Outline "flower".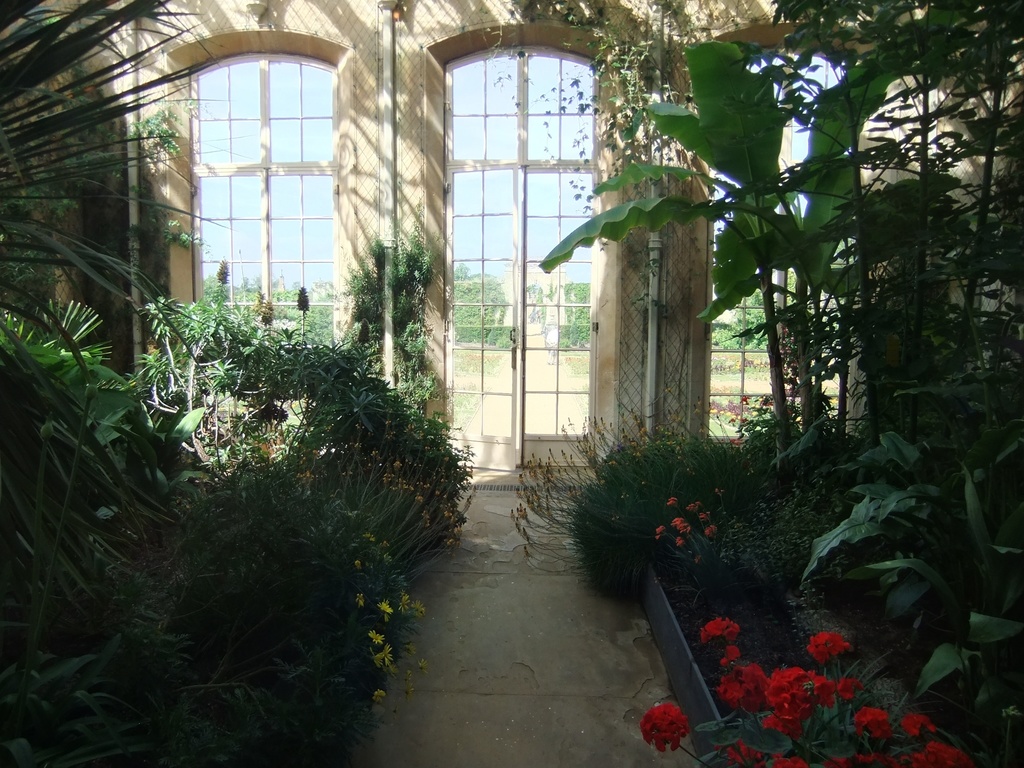
Outline: BBox(444, 457, 448, 464).
